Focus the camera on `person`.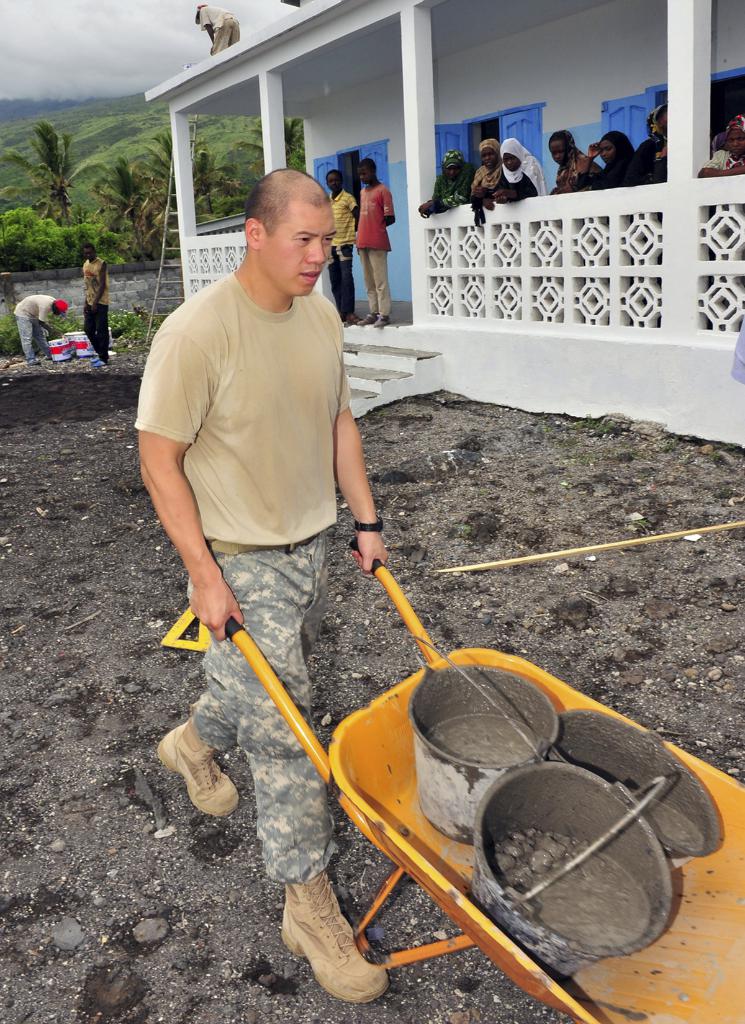
Focus region: {"x1": 551, "y1": 131, "x2": 605, "y2": 194}.
